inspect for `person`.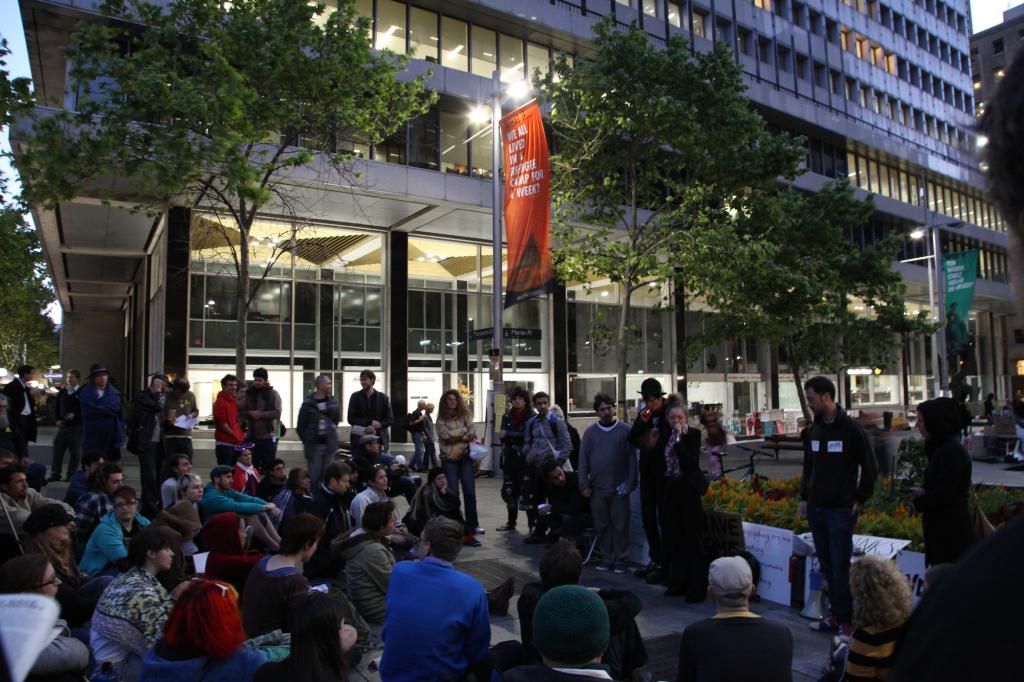
Inspection: crop(255, 456, 291, 504).
